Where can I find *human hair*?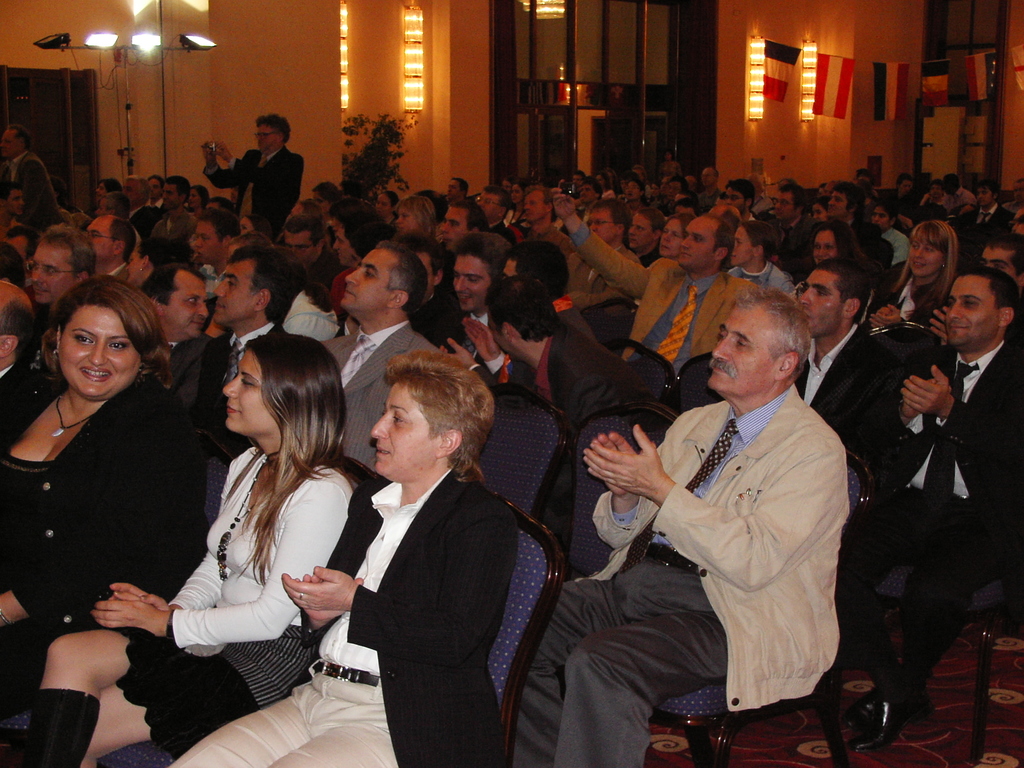
You can find it at (718,205,740,227).
